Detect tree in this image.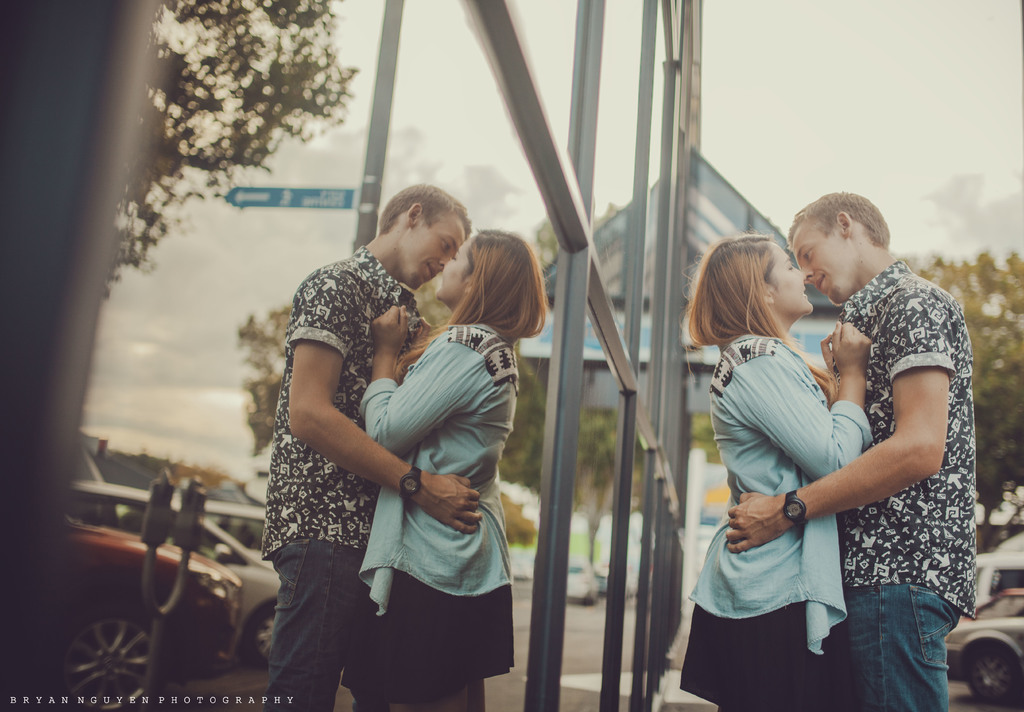
Detection: select_region(879, 248, 1023, 540).
